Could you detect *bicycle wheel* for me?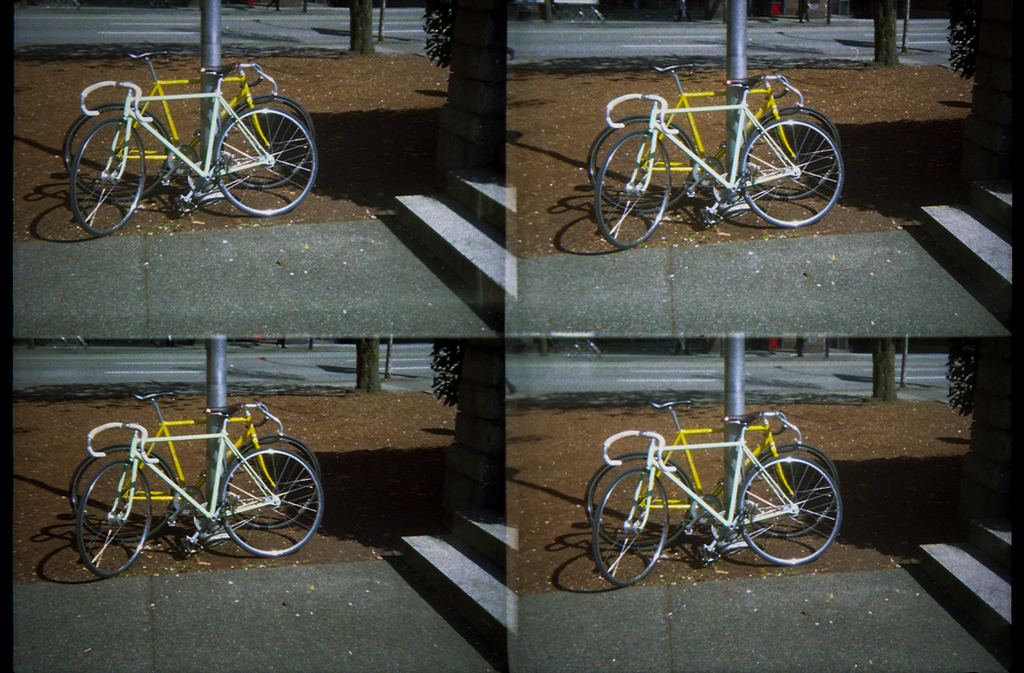
Detection result: box=[584, 455, 694, 553].
